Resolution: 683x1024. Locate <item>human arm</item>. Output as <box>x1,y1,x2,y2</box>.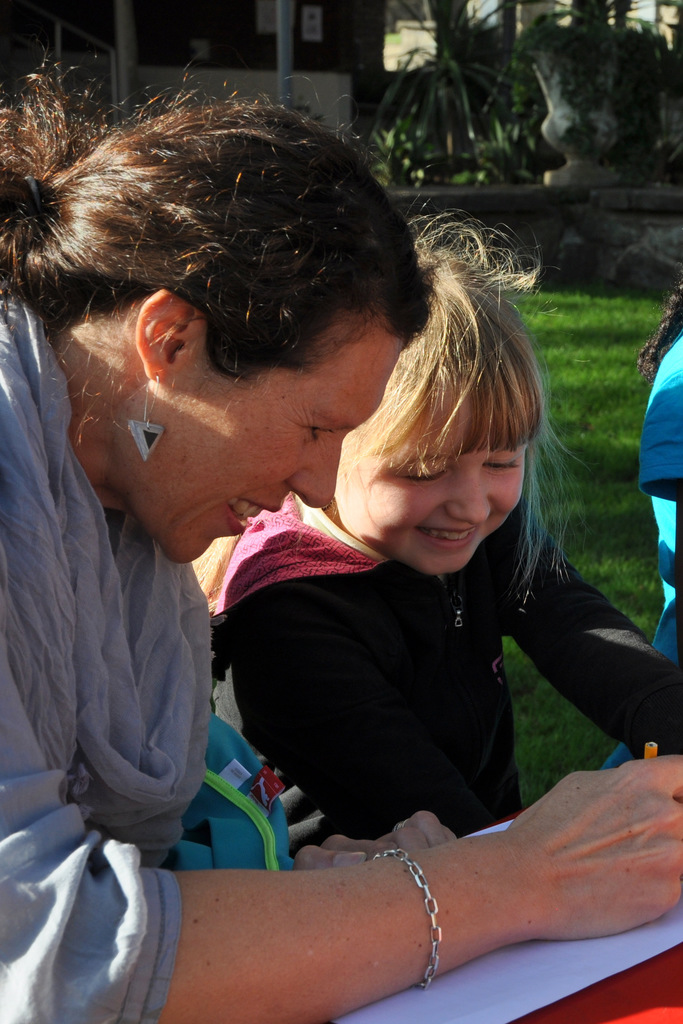
<box>505,527,682,756</box>.
